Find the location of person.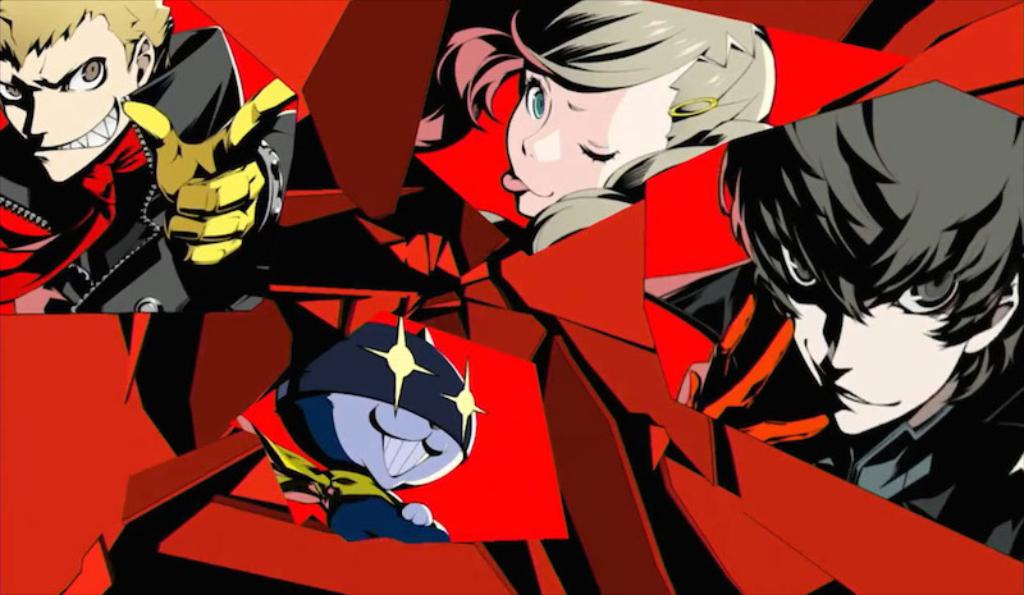
Location: crop(0, 0, 297, 315).
